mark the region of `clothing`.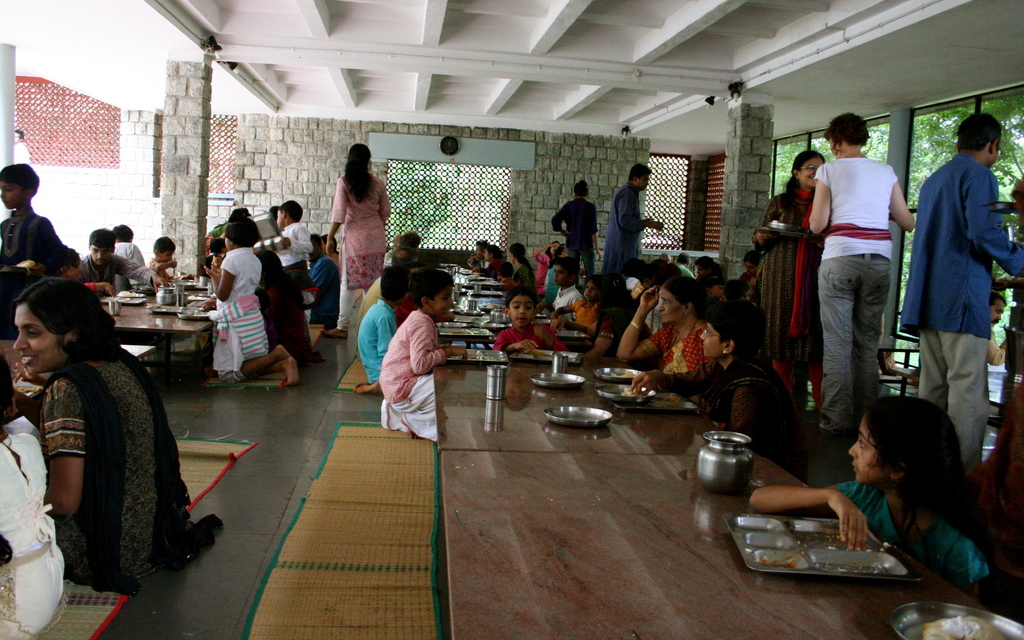
Region: {"x1": 905, "y1": 143, "x2": 1023, "y2": 458}.
